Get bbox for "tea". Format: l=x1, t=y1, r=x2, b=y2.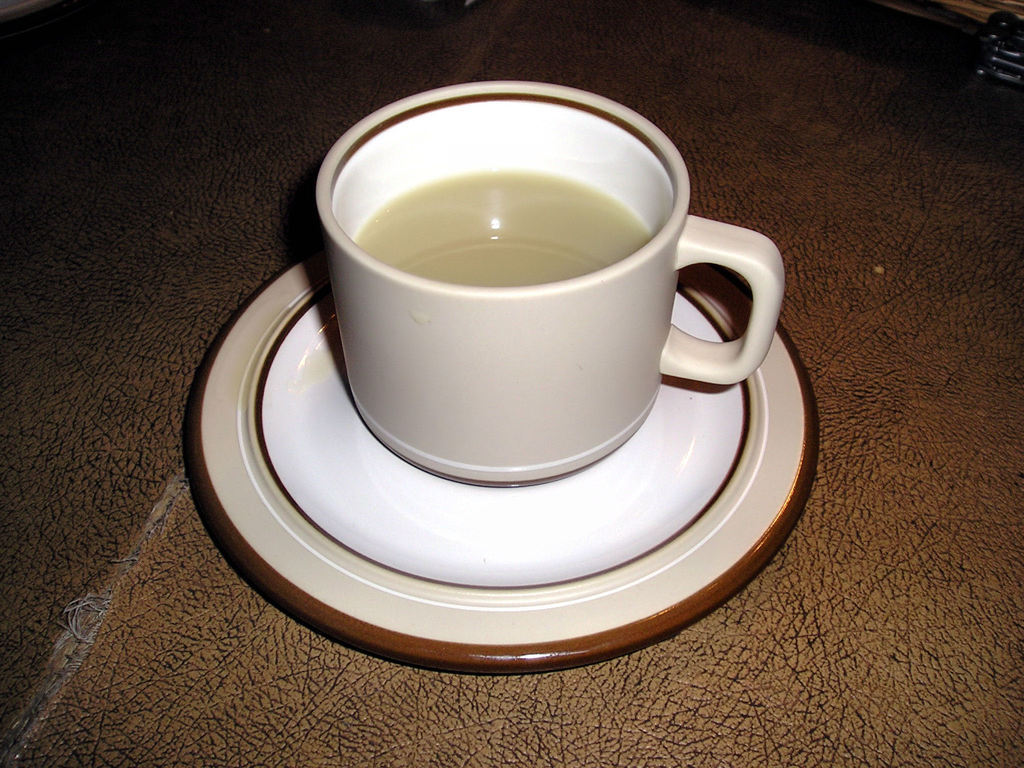
l=354, t=172, r=650, b=284.
